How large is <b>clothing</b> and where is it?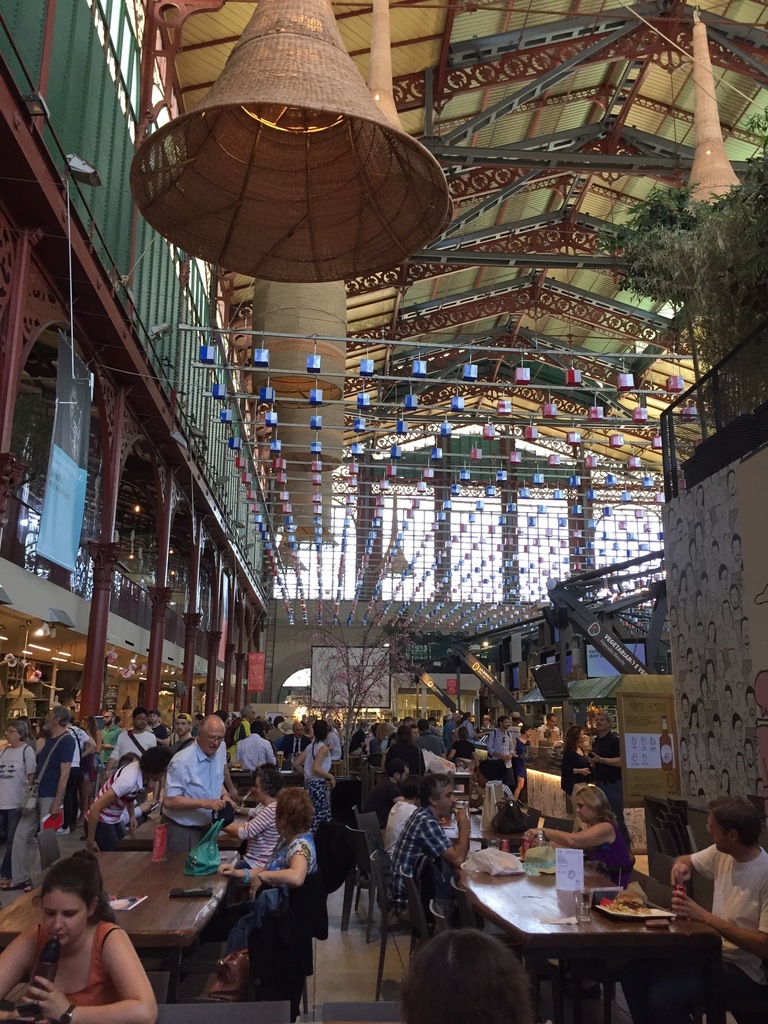
Bounding box: <bbox>166, 721, 243, 867</bbox>.
